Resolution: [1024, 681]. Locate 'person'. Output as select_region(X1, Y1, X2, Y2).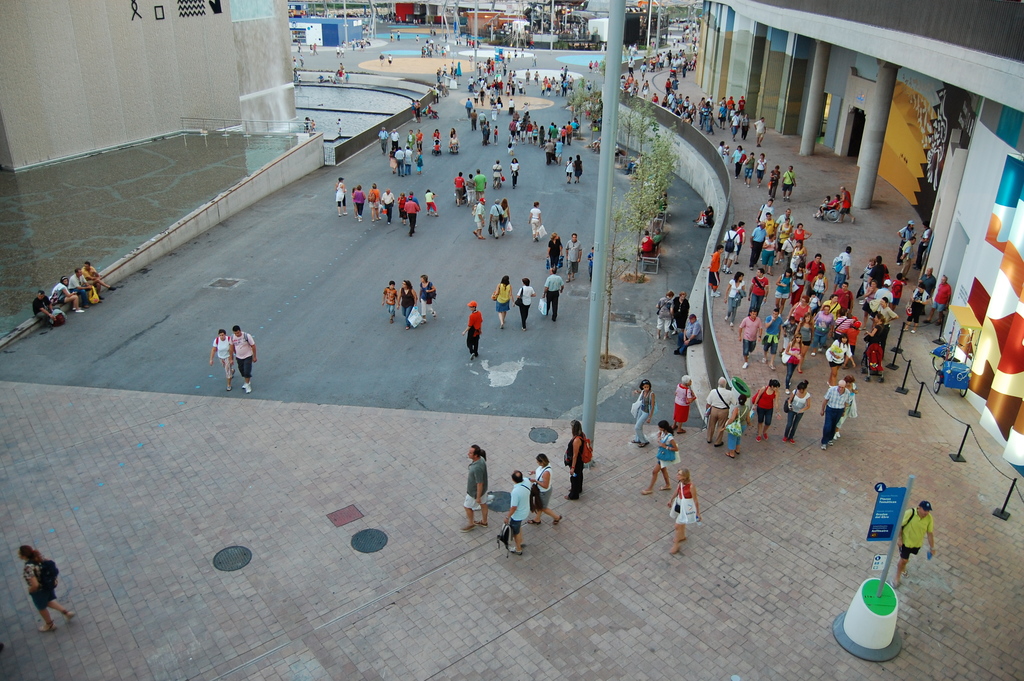
select_region(209, 328, 235, 391).
